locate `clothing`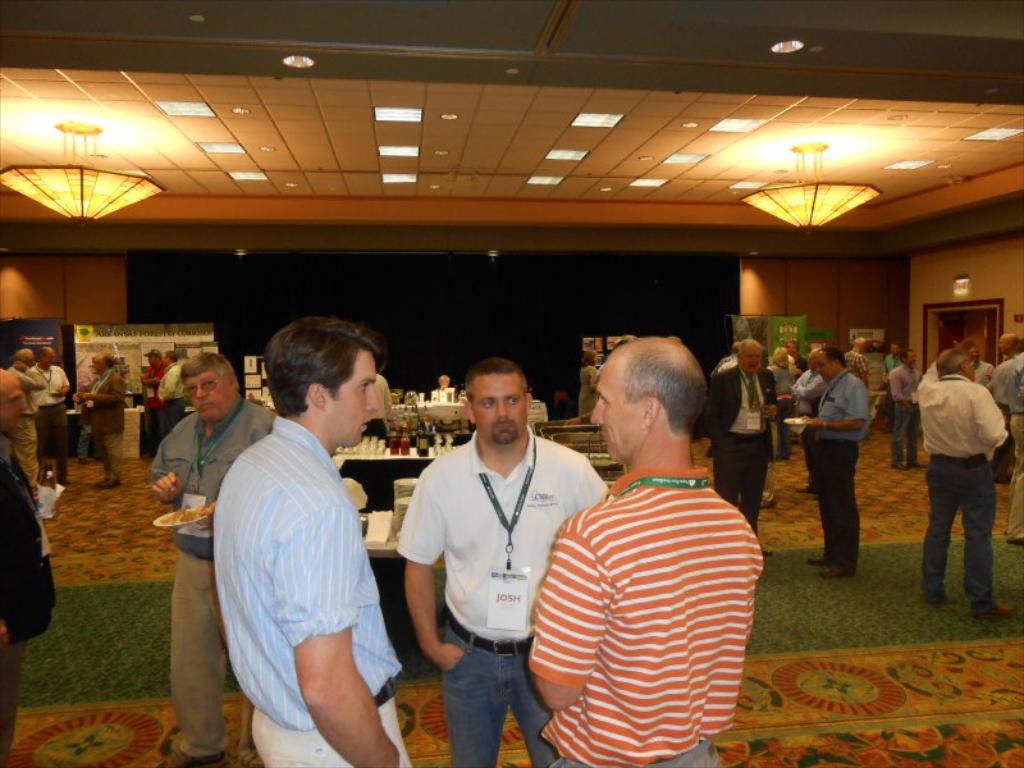
box(810, 369, 872, 572)
